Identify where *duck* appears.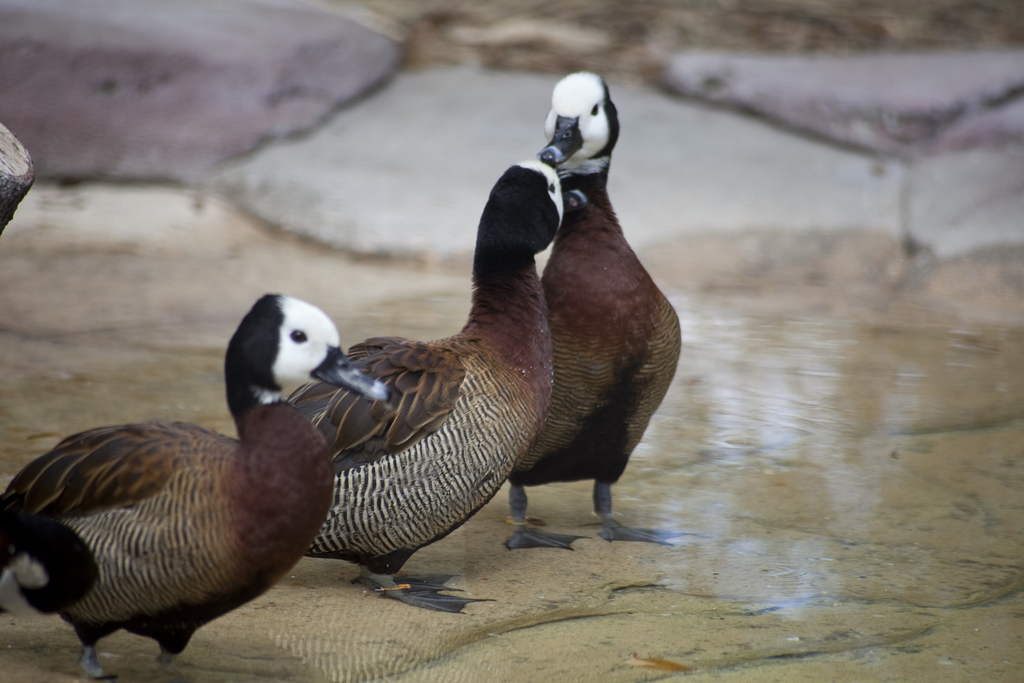
Appears at box=[465, 63, 705, 552].
